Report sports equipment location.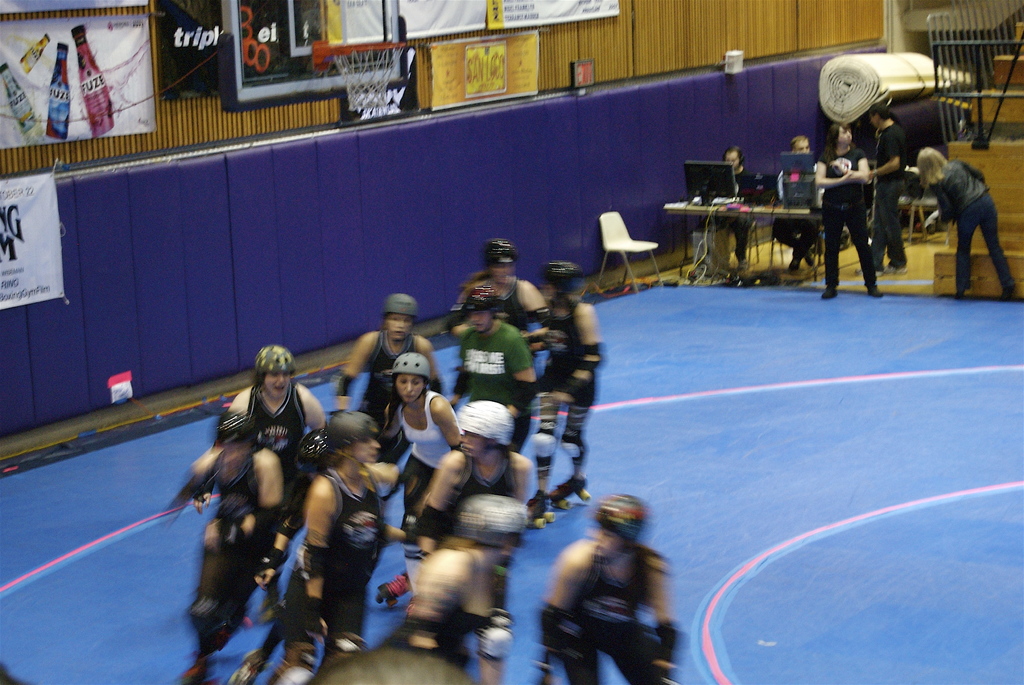
Report: Rect(326, 413, 376, 461).
